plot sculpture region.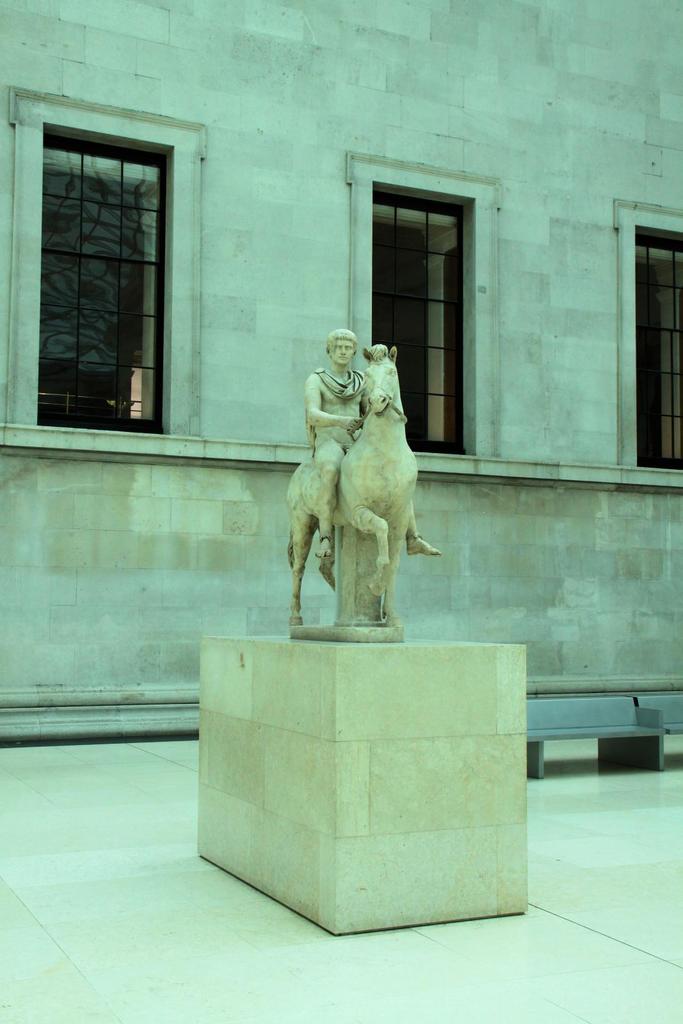
Plotted at (280, 323, 434, 630).
